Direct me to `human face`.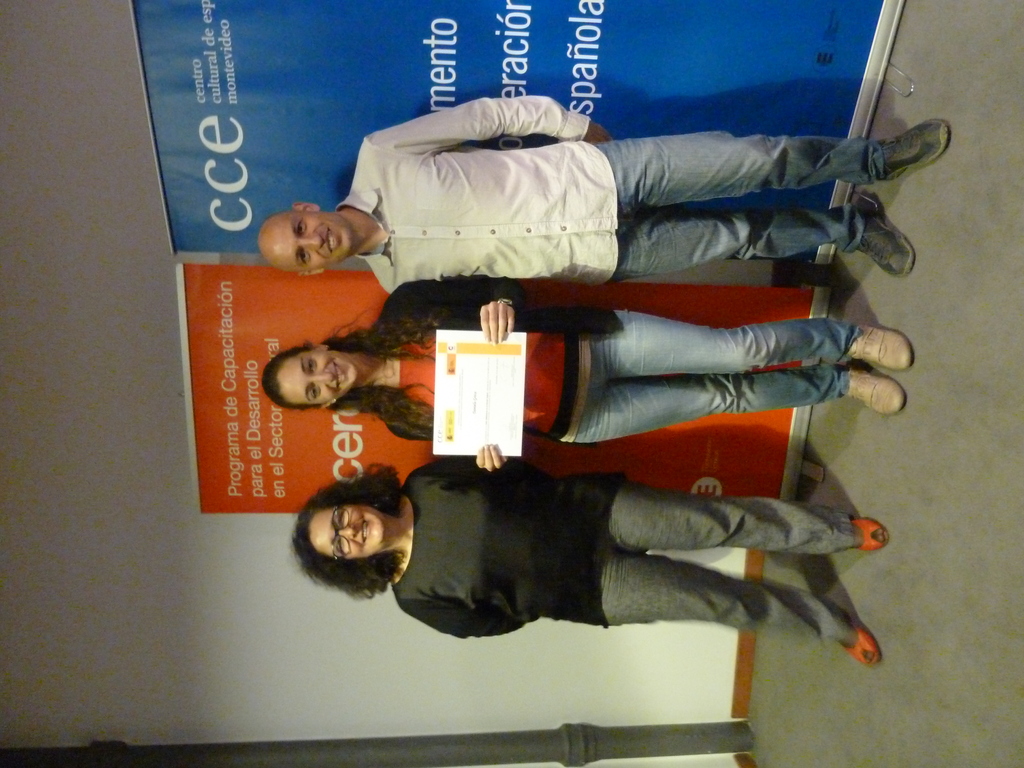
Direction: box(269, 205, 358, 265).
